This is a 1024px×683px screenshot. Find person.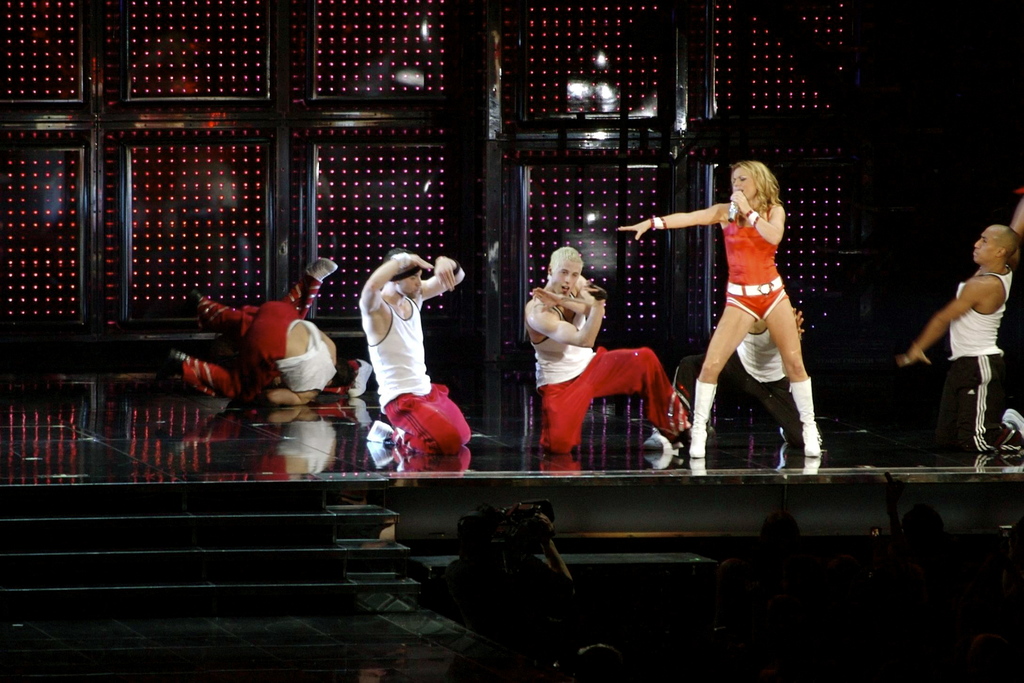
Bounding box: x1=355 y1=245 x2=467 y2=453.
